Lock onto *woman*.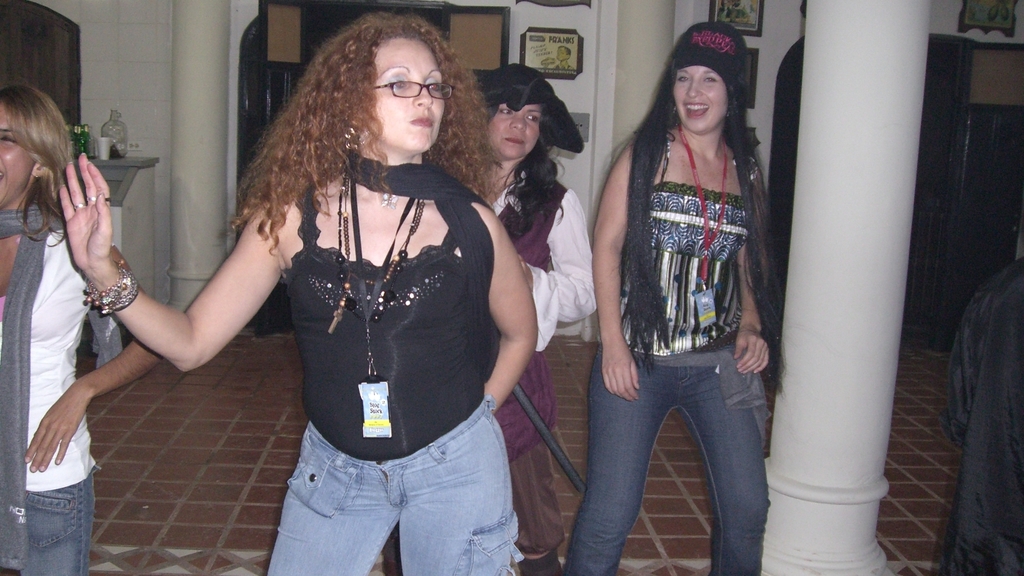
Locked: select_region(59, 14, 542, 575).
